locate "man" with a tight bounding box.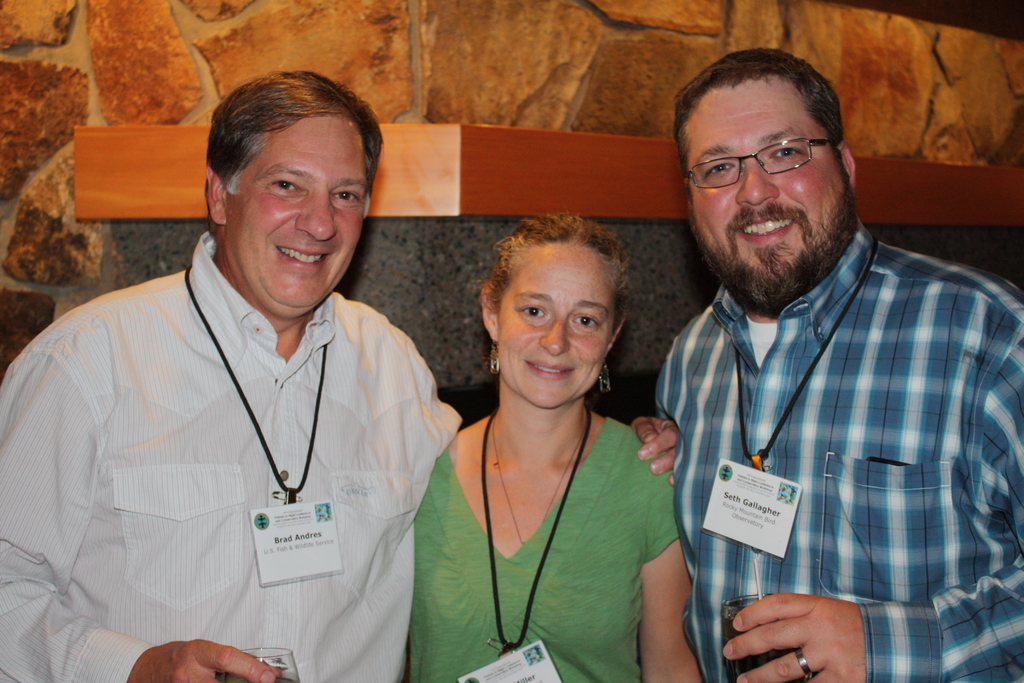
0, 69, 678, 682.
